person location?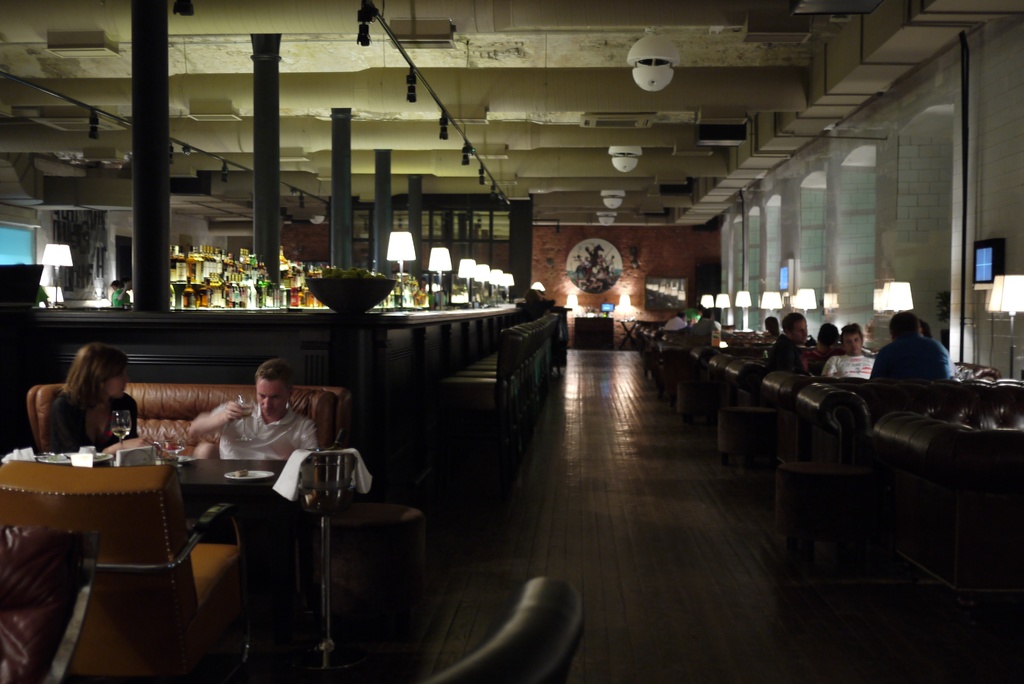
pyautogui.locateOnScreen(768, 312, 804, 379)
